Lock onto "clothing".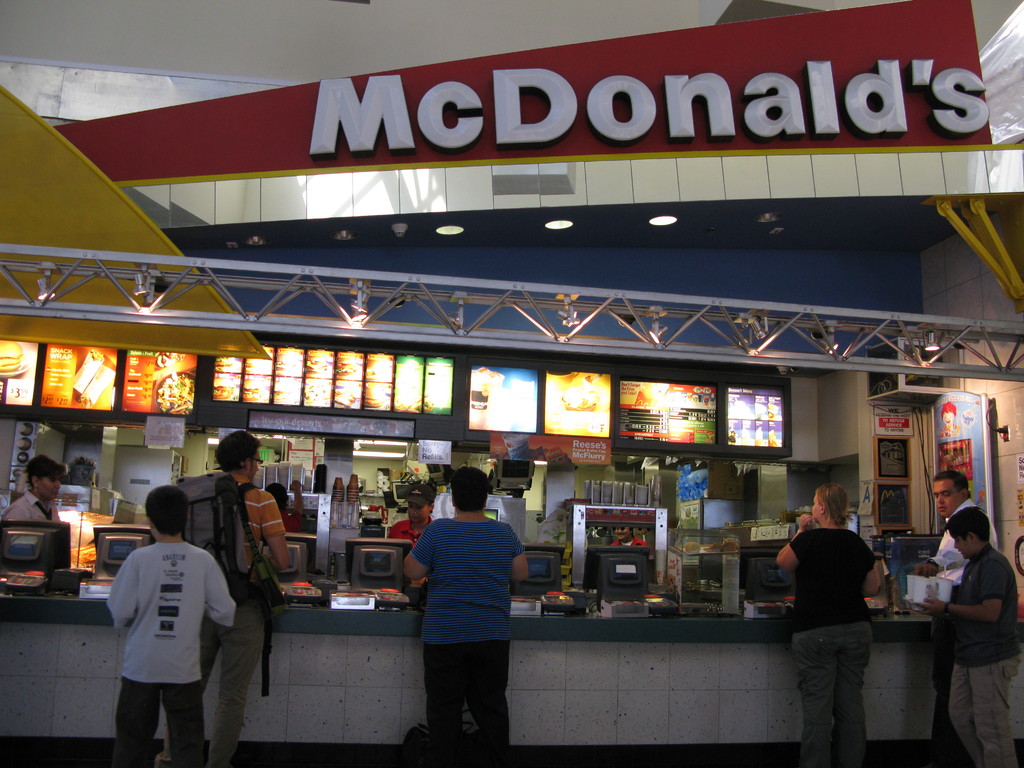
Locked: (x1=106, y1=542, x2=237, y2=767).
